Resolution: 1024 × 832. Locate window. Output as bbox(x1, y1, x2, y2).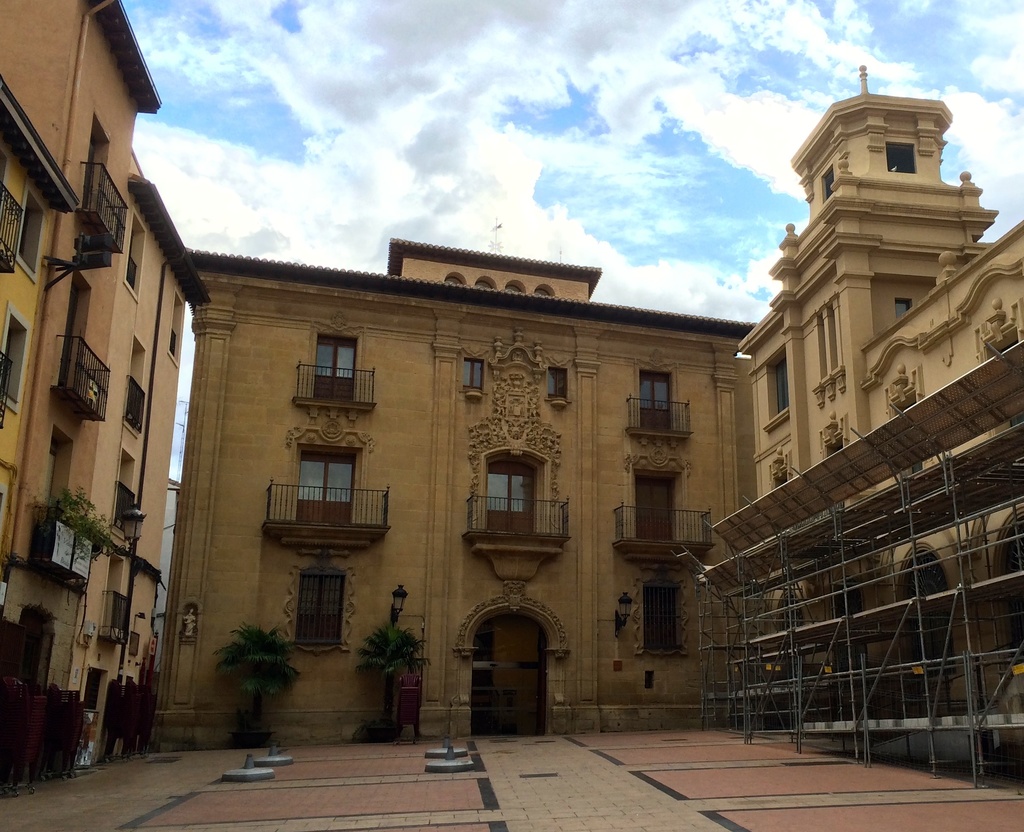
bbox(0, 305, 28, 417).
